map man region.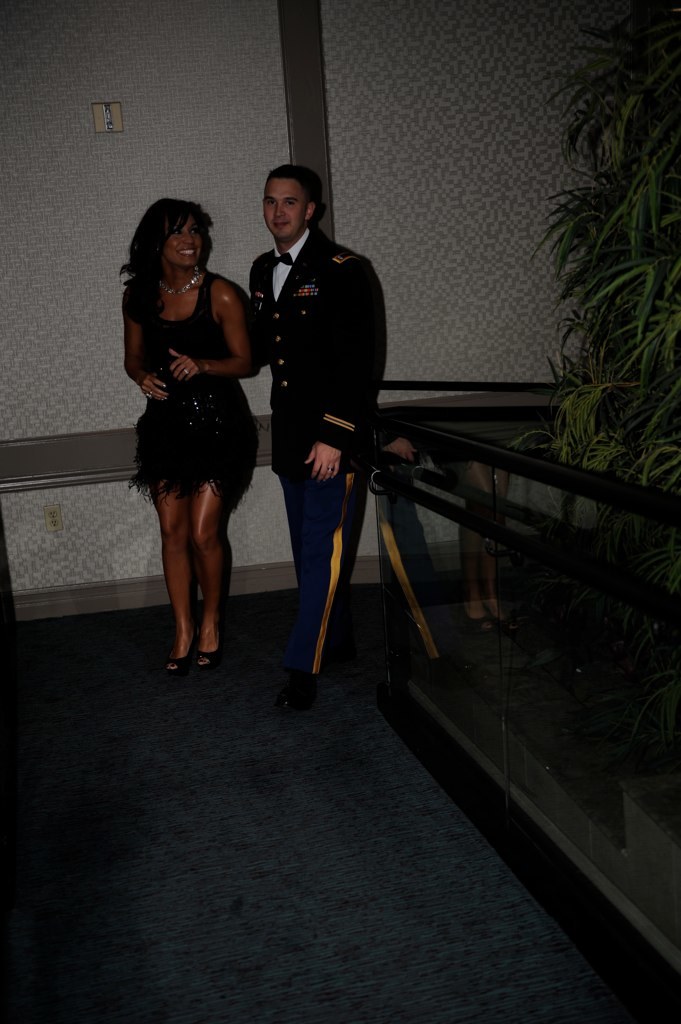
Mapped to (left=238, top=162, right=386, bottom=647).
